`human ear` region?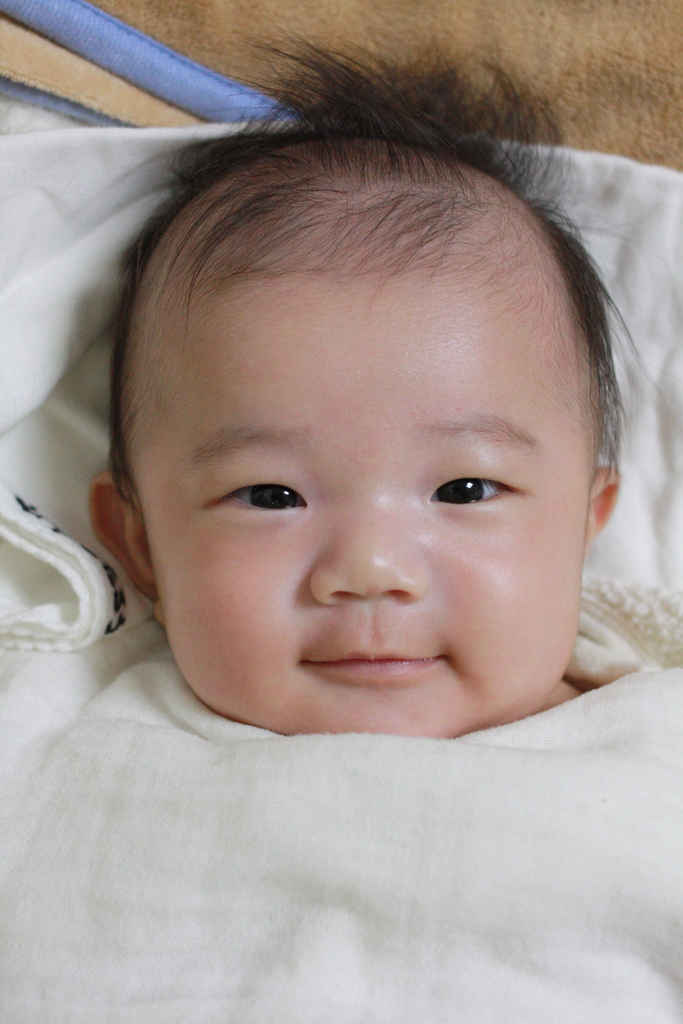
(left=94, top=471, right=167, bottom=623)
